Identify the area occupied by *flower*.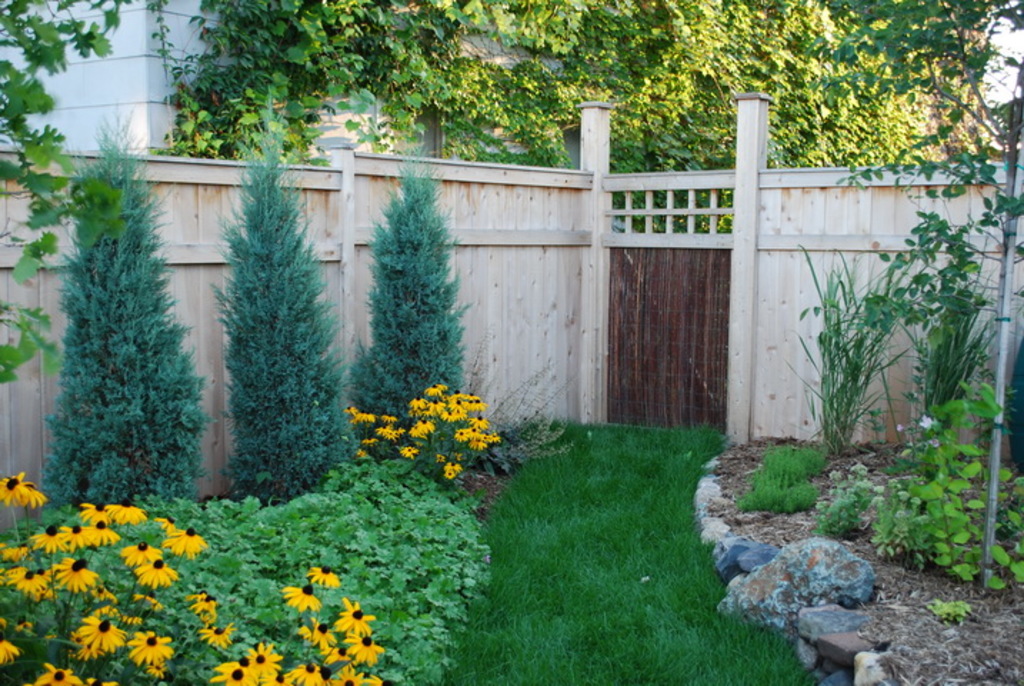
Area: <region>53, 547, 106, 597</region>.
